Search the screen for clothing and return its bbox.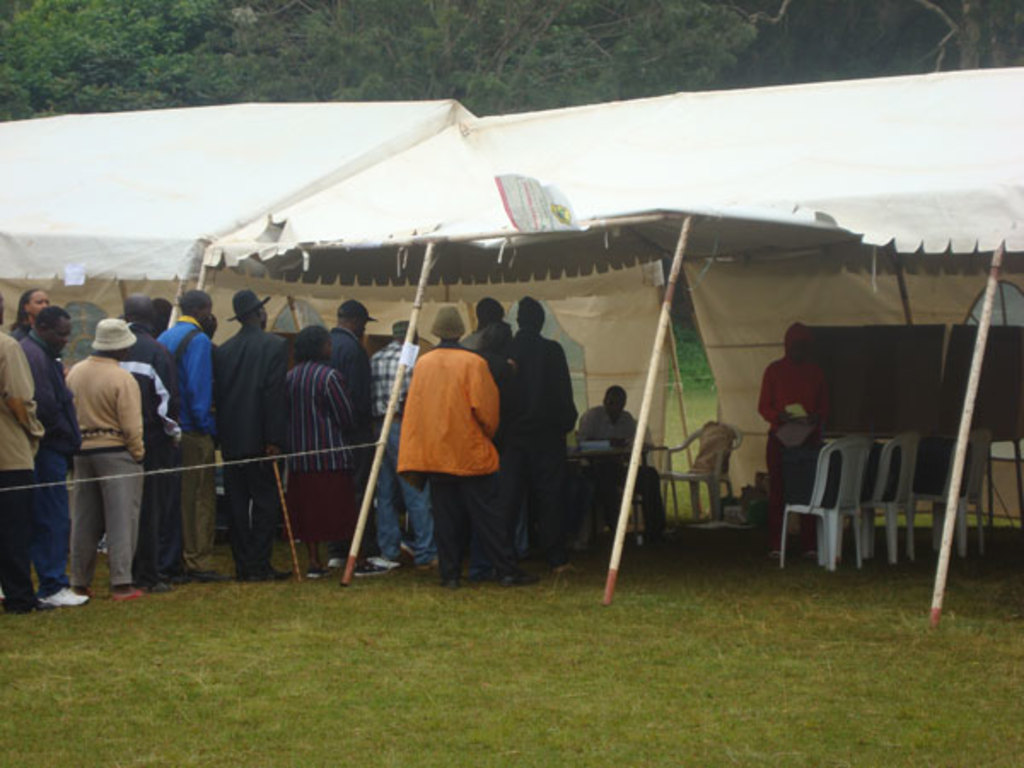
Found: region(17, 340, 96, 584).
